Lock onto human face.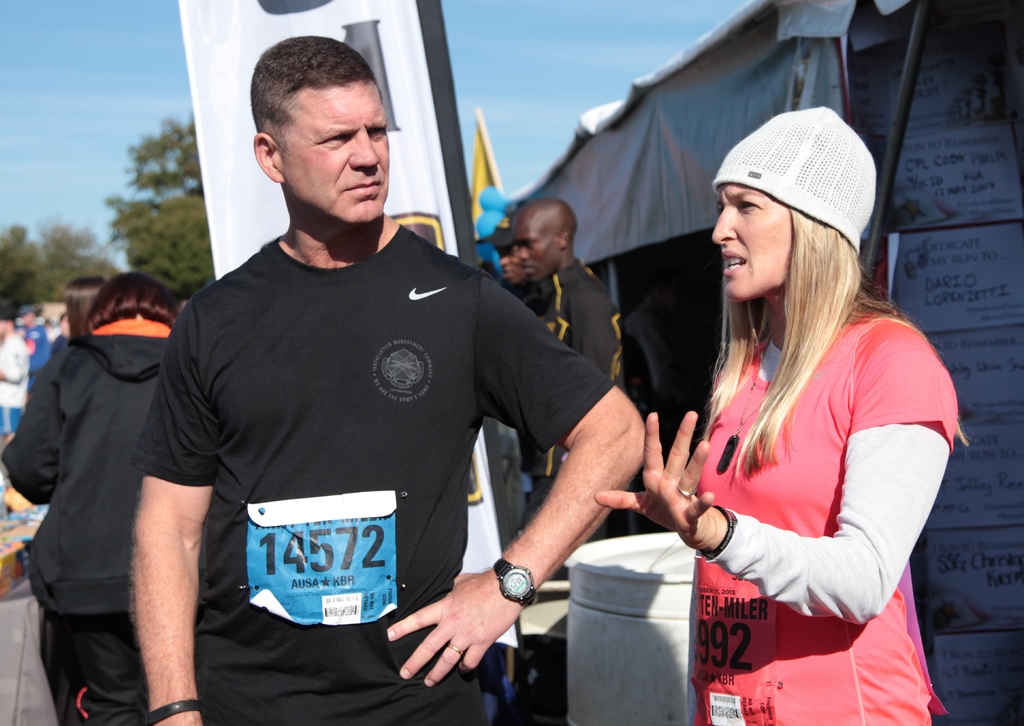
Locked: pyautogui.locateOnScreen(714, 184, 792, 304).
